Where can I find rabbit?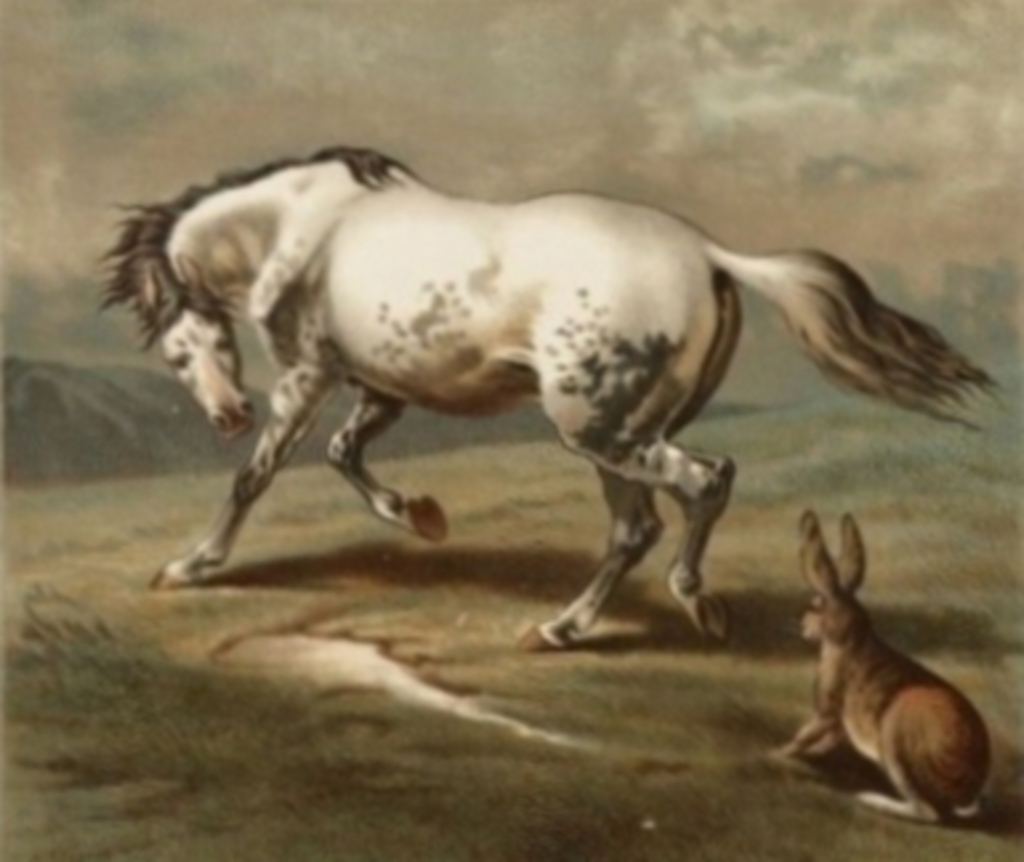
You can find it at box(771, 508, 987, 827).
